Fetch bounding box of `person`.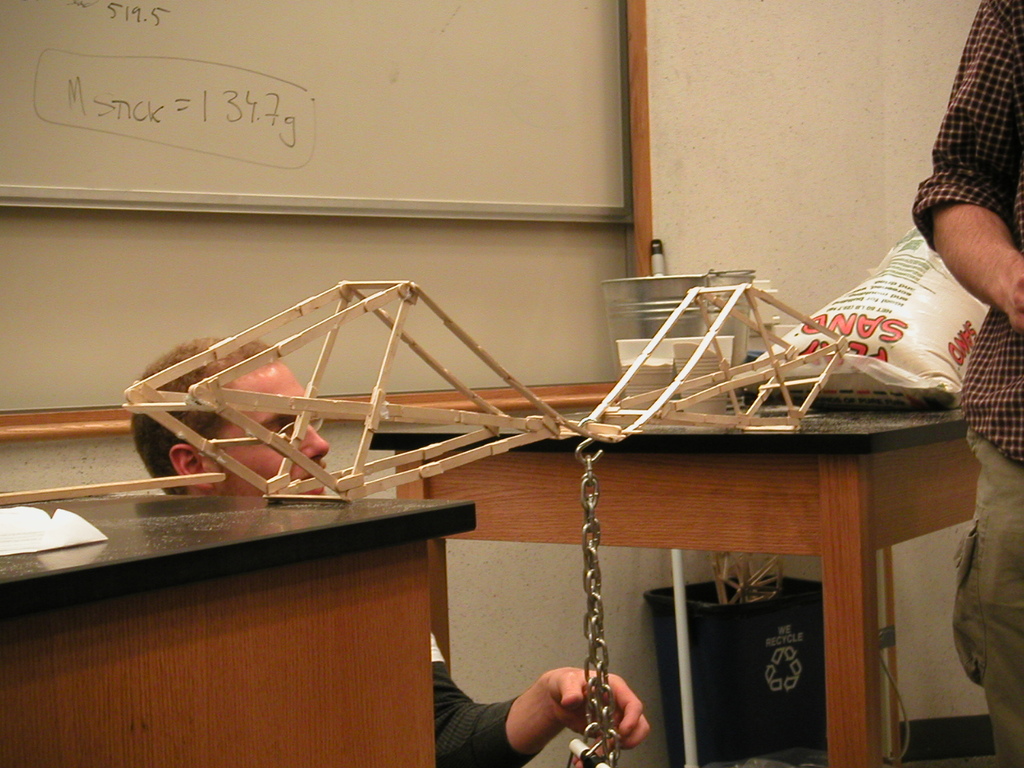
Bbox: 131, 333, 653, 767.
